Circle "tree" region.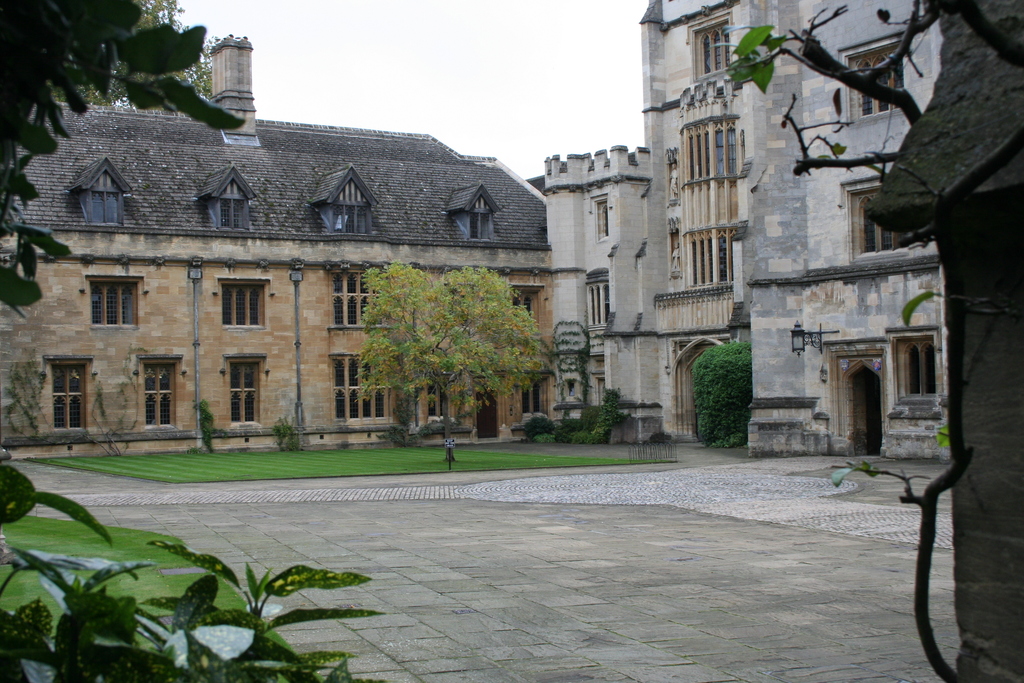
Region: <region>358, 263, 553, 457</region>.
